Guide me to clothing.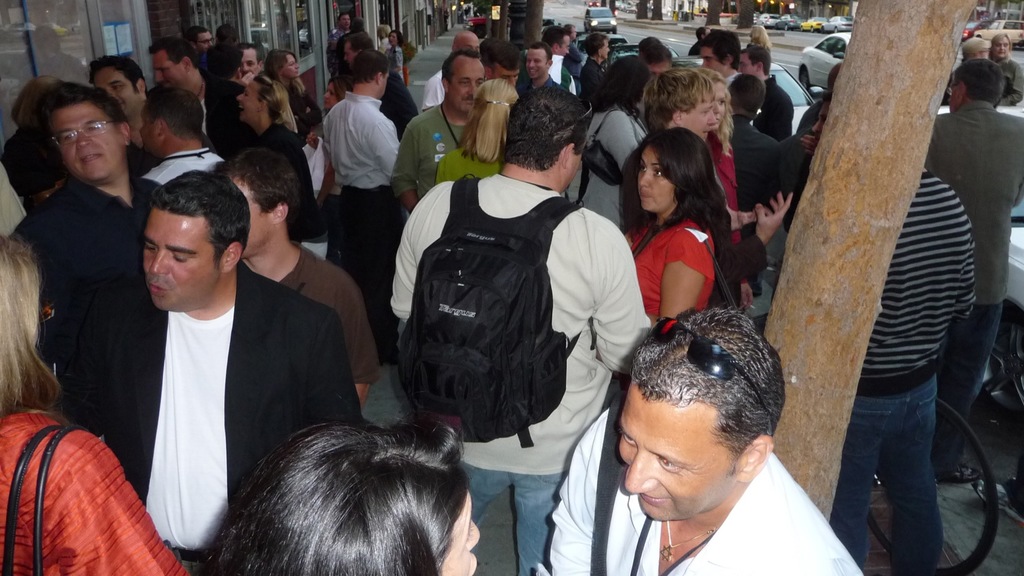
Guidance: bbox=[0, 407, 194, 575].
